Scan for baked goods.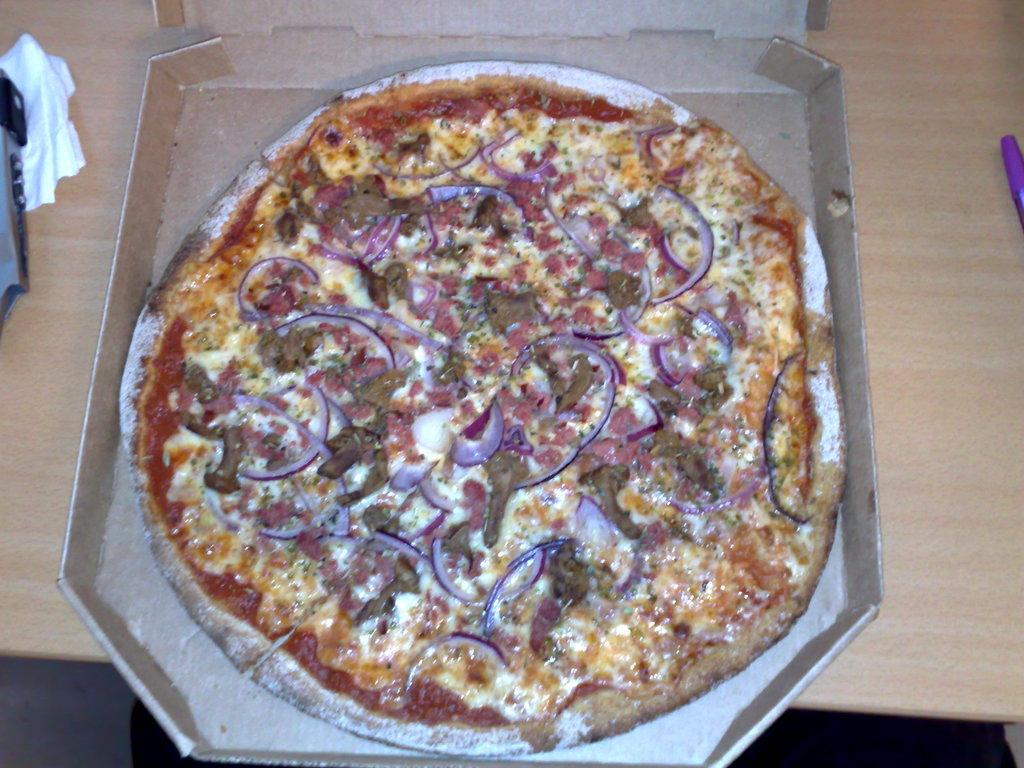
Scan result: box=[122, 83, 868, 732].
